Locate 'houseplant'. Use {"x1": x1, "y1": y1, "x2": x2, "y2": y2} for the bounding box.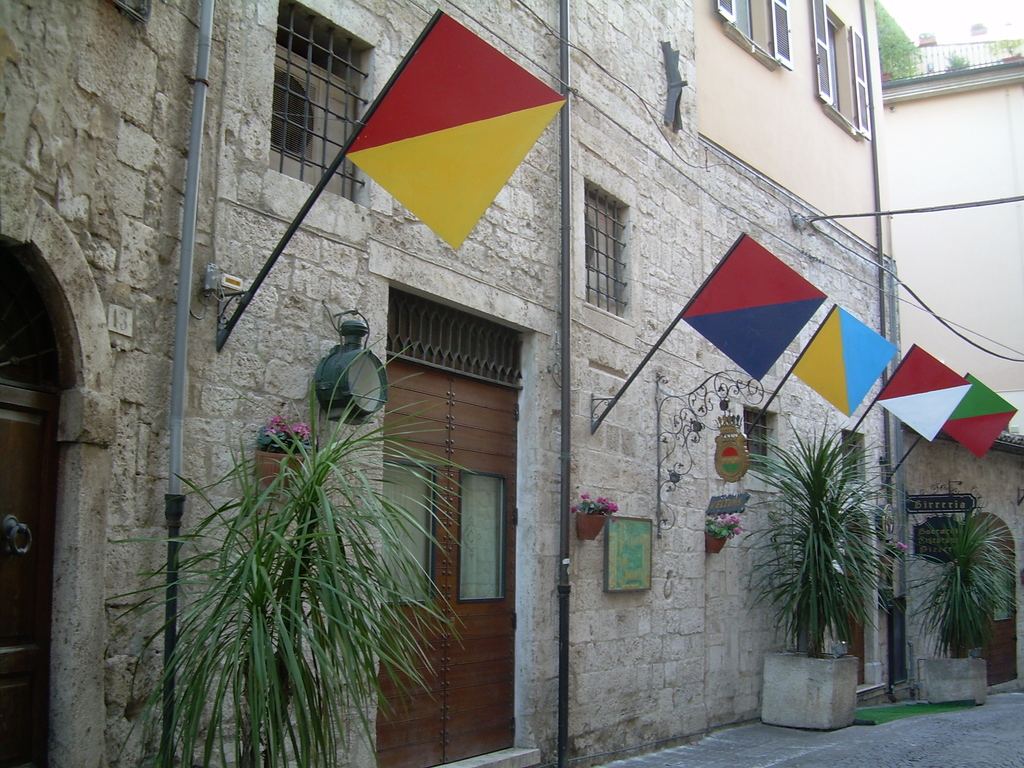
{"x1": 902, "y1": 495, "x2": 1017, "y2": 702}.
